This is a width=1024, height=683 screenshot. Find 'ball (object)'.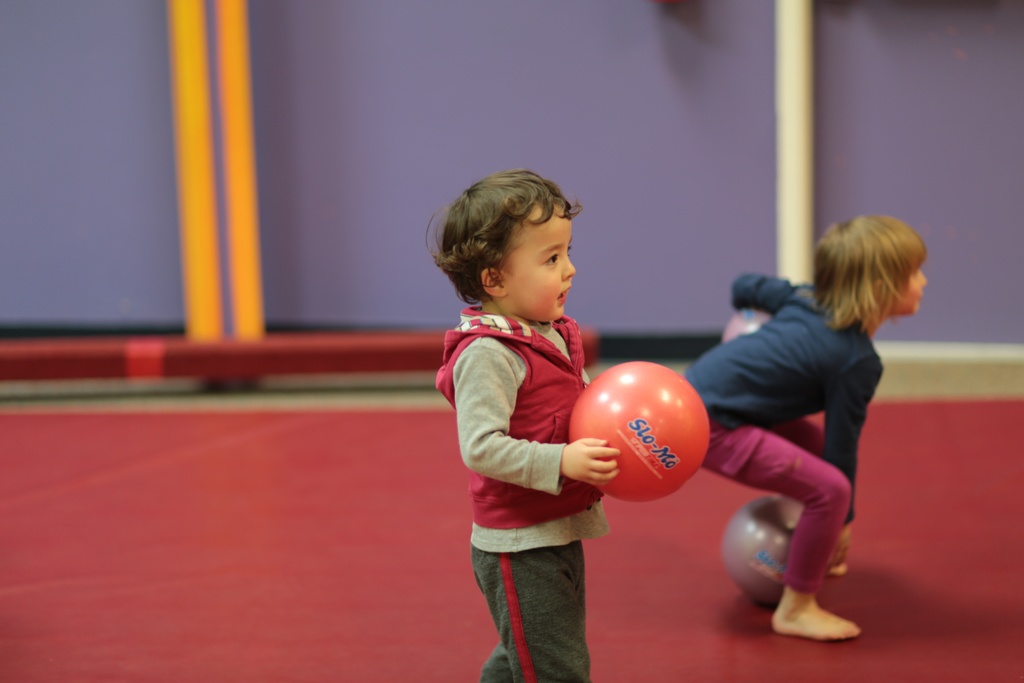
Bounding box: l=568, t=359, r=716, b=503.
